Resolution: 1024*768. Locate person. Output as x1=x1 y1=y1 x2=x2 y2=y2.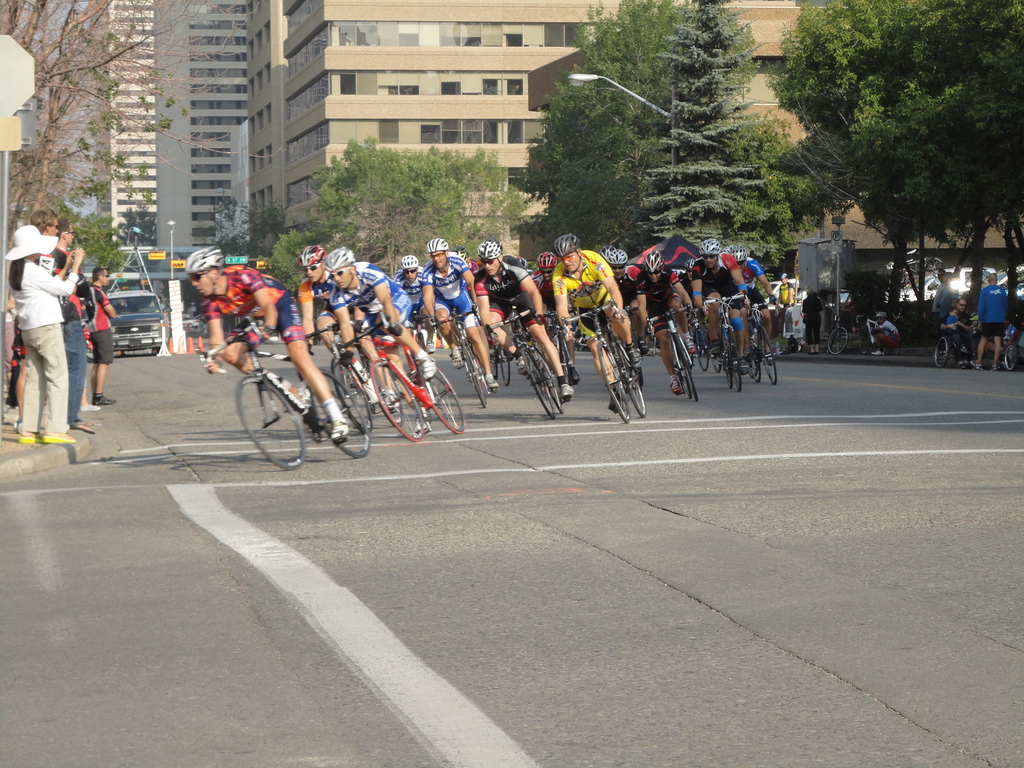
x1=548 y1=233 x2=643 y2=388.
